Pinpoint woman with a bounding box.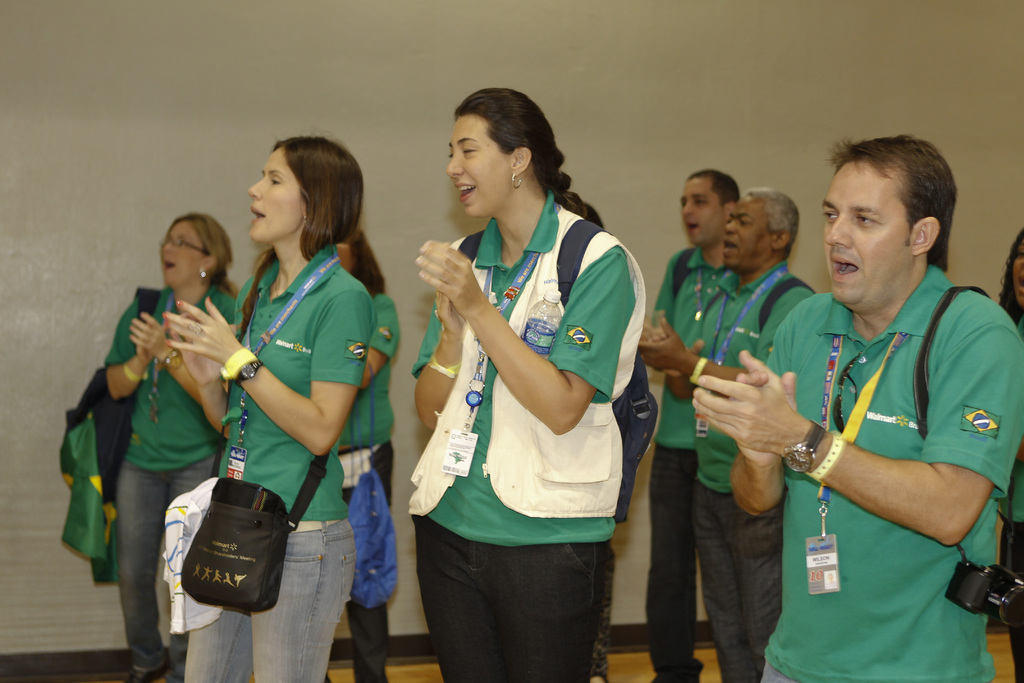
(x1=402, y1=83, x2=647, y2=682).
